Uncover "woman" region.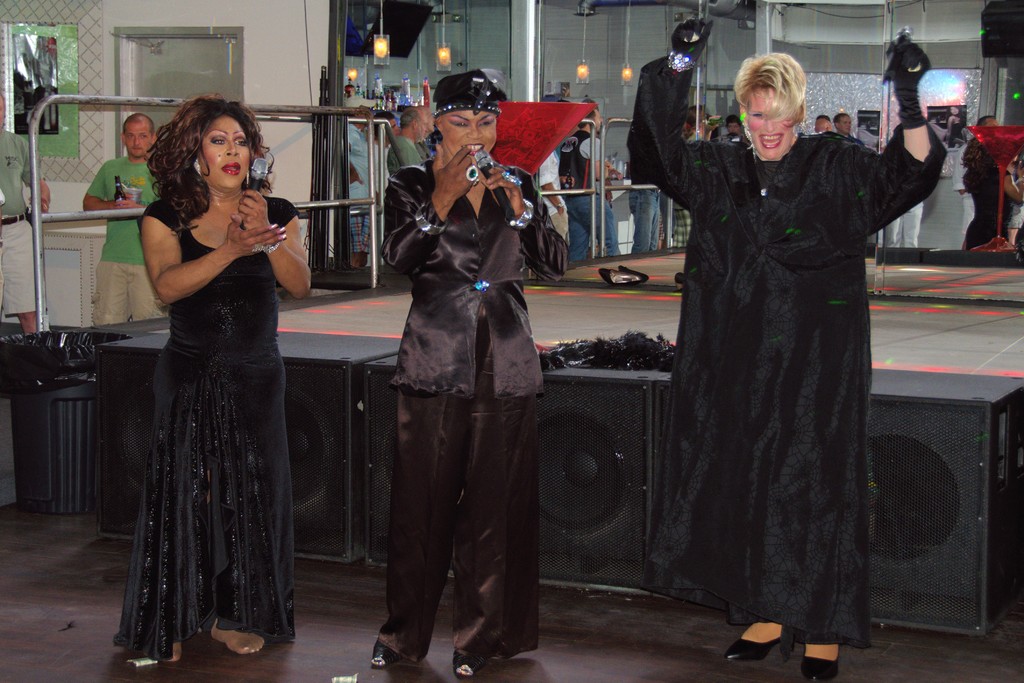
Uncovered: 622:10:950:682.
